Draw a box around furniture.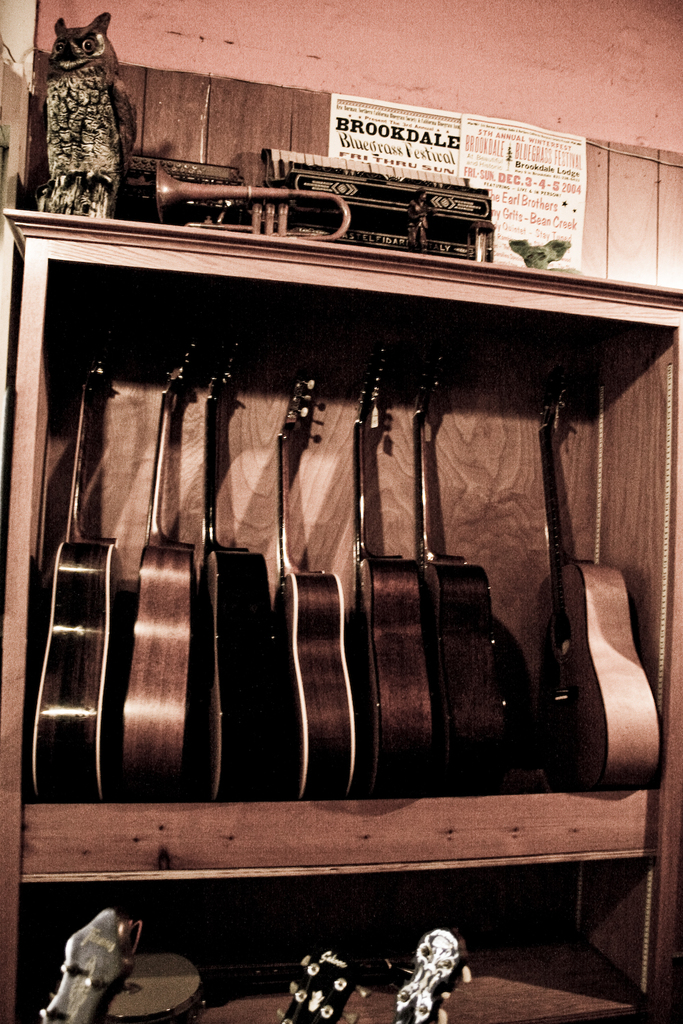
left=0, top=205, right=682, bottom=1023.
